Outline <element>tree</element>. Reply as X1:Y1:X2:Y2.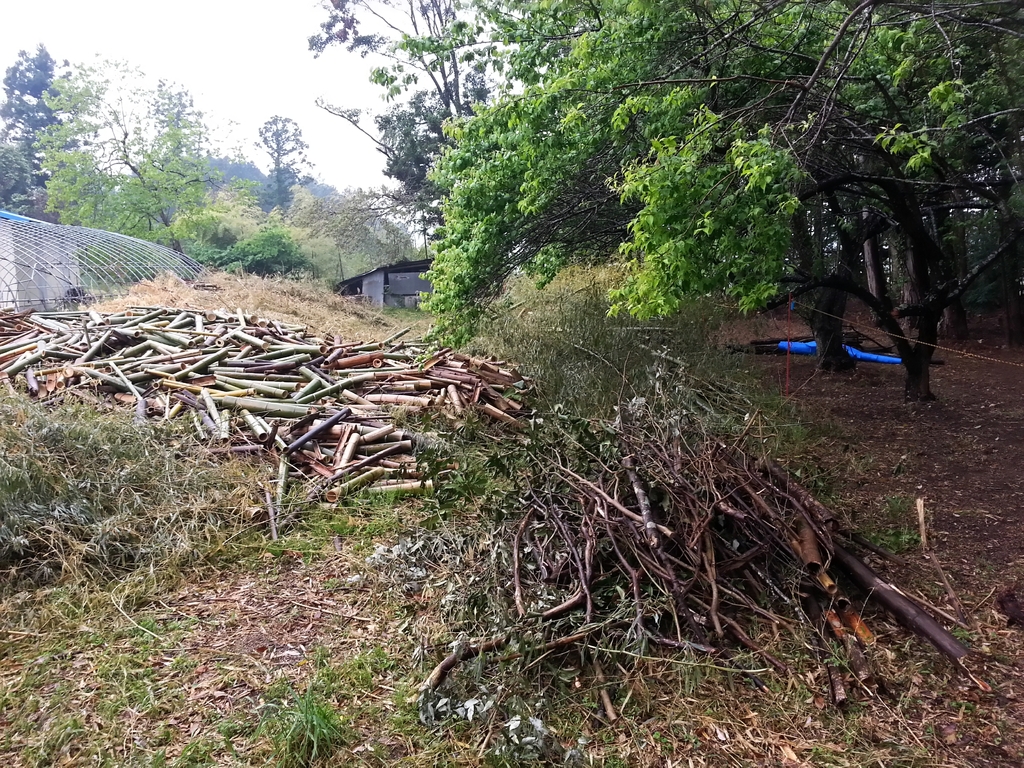
549:0:844:372.
